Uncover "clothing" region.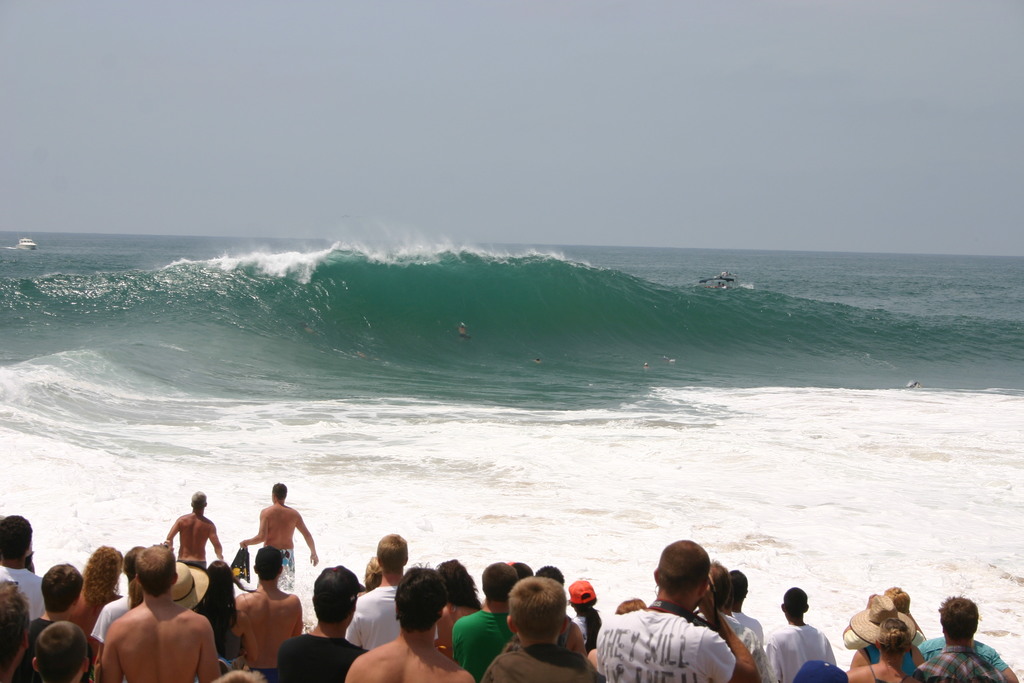
Uncovered: select_region(919, 648, 991, 682).
